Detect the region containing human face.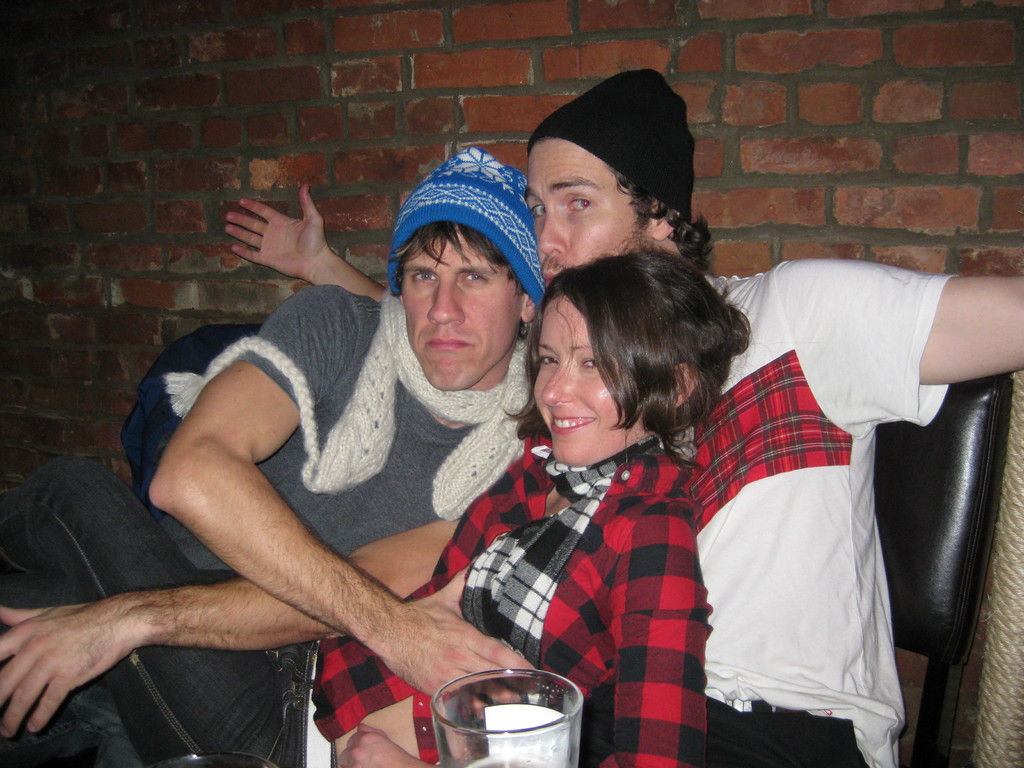
region(531, 296, 639, 468).
